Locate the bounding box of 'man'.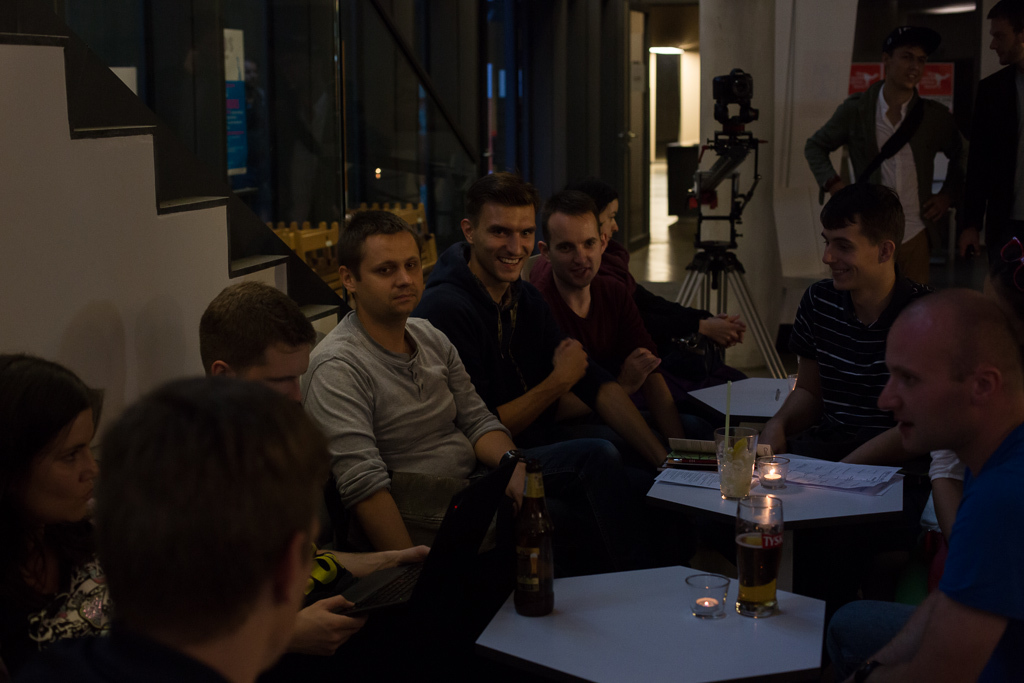
Bounding box: 7/381/336/682.
